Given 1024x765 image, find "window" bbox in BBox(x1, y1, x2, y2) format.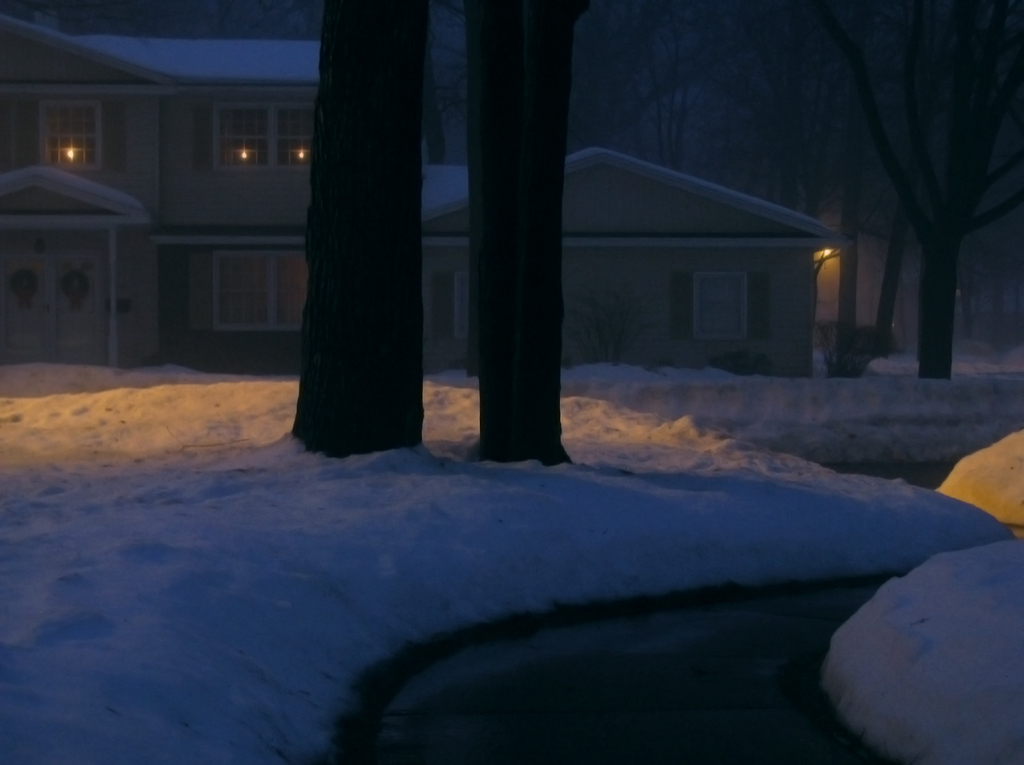
BBox(212, 100, 271, 174).
